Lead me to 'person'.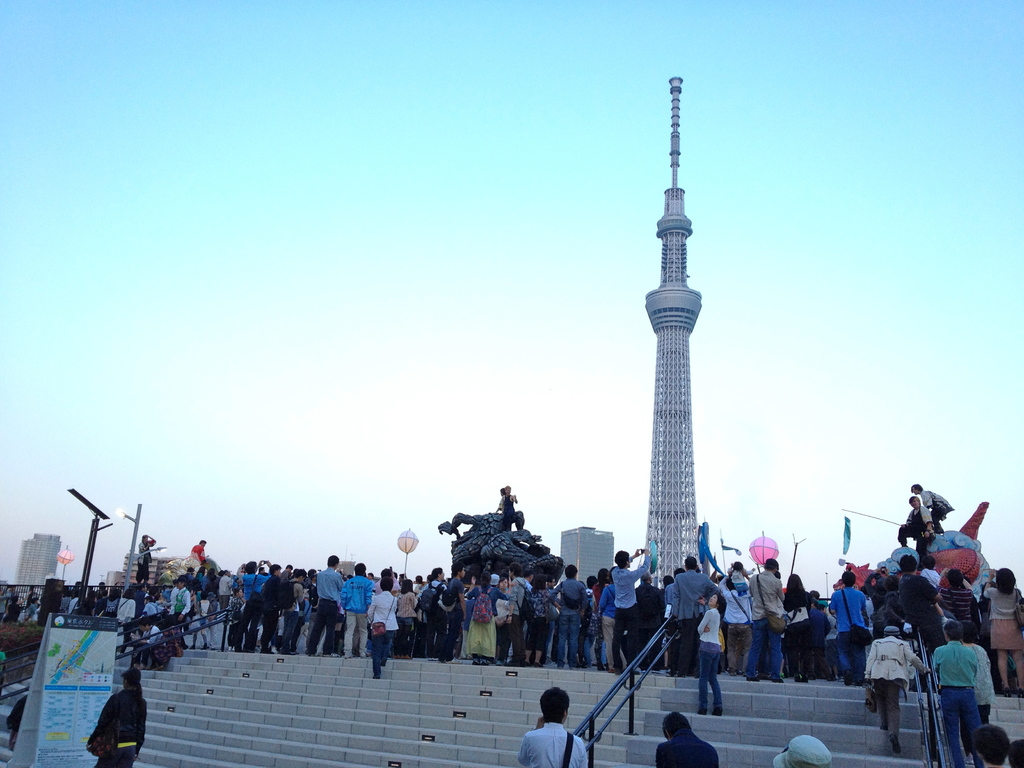
Lead to left=518, top=685, right=591, bottom=767.
